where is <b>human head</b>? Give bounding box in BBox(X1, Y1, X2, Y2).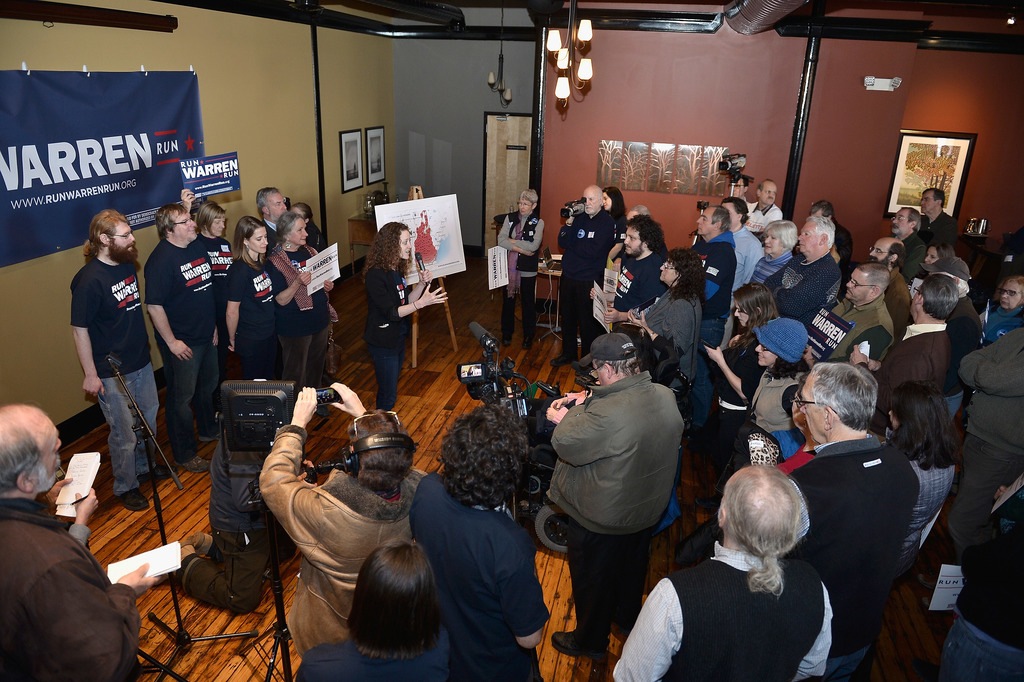
BBox(347, 407, 417, 496).
